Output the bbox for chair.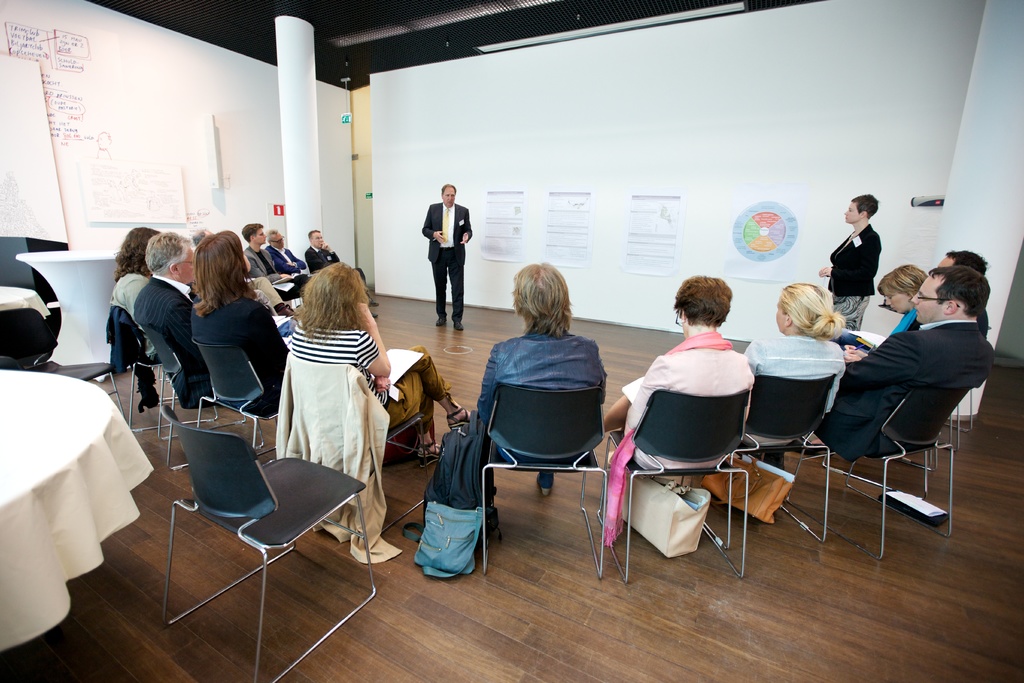
<box>479,381,609,586</box>.
